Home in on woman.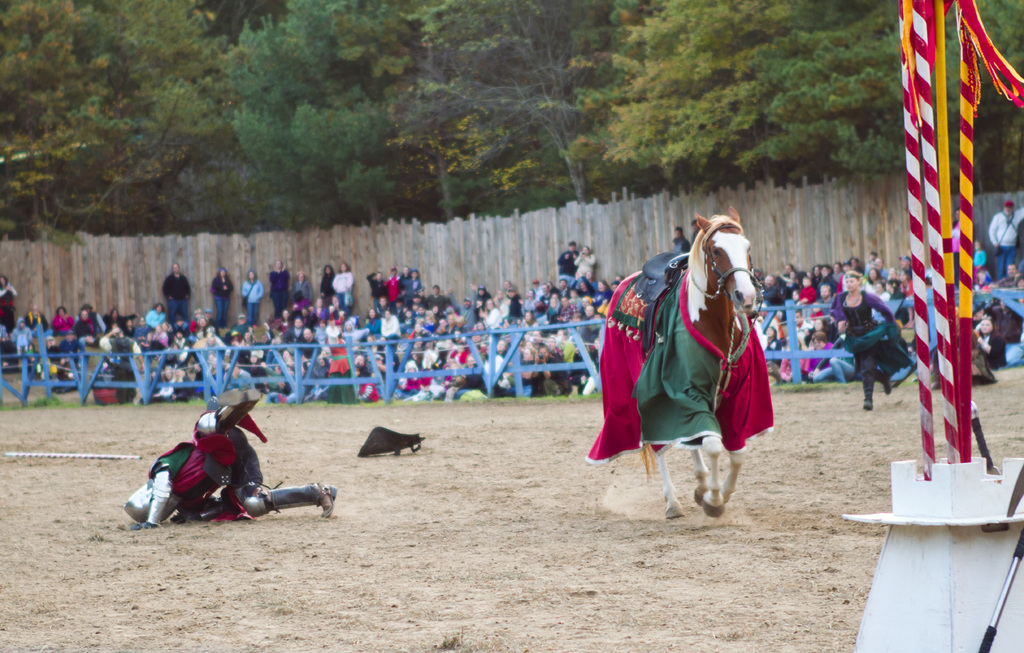
Homed in at 211:267:231:325.
